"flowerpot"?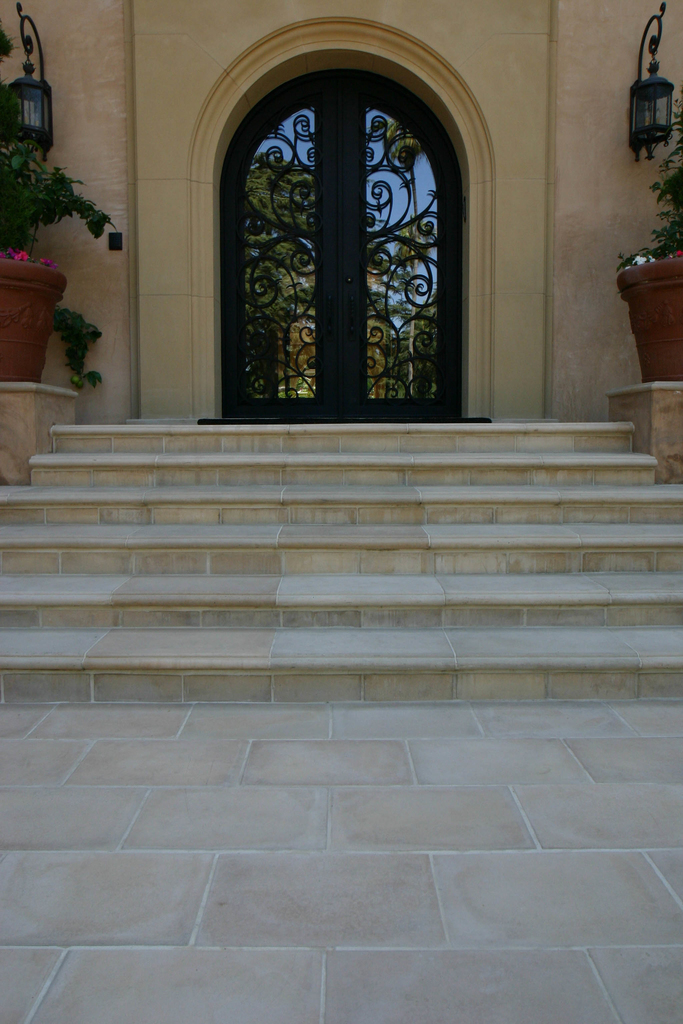
0:259:69:384
